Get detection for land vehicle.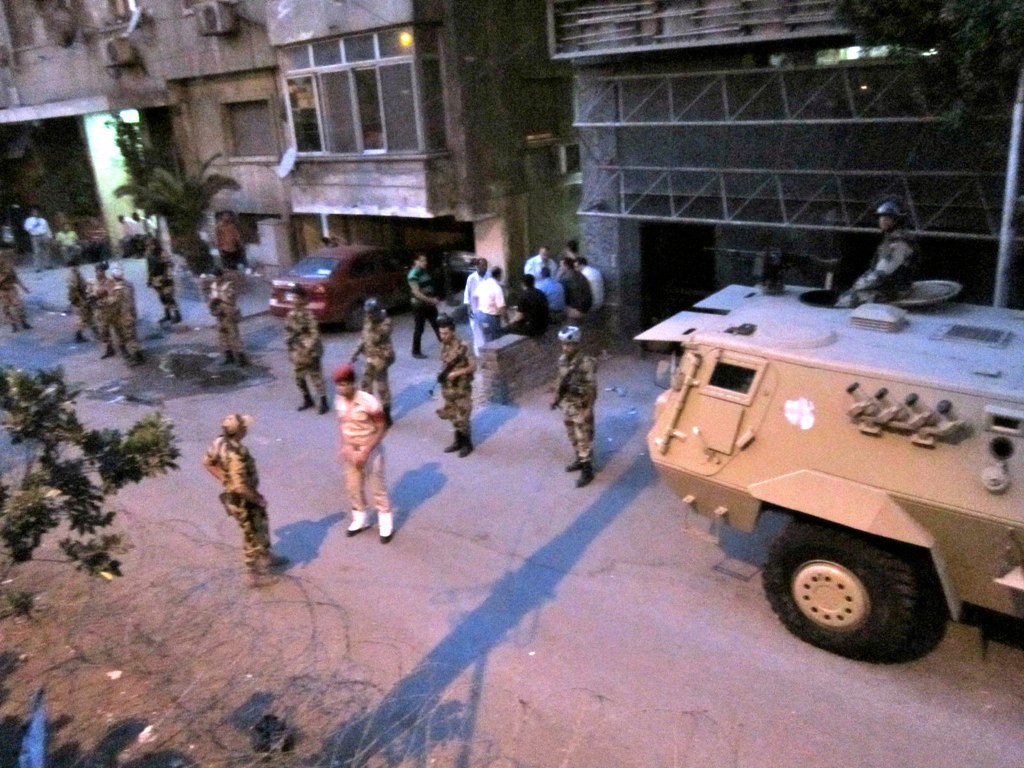
Detection: <bbox>441, 243, 478, 293</bbox>.
